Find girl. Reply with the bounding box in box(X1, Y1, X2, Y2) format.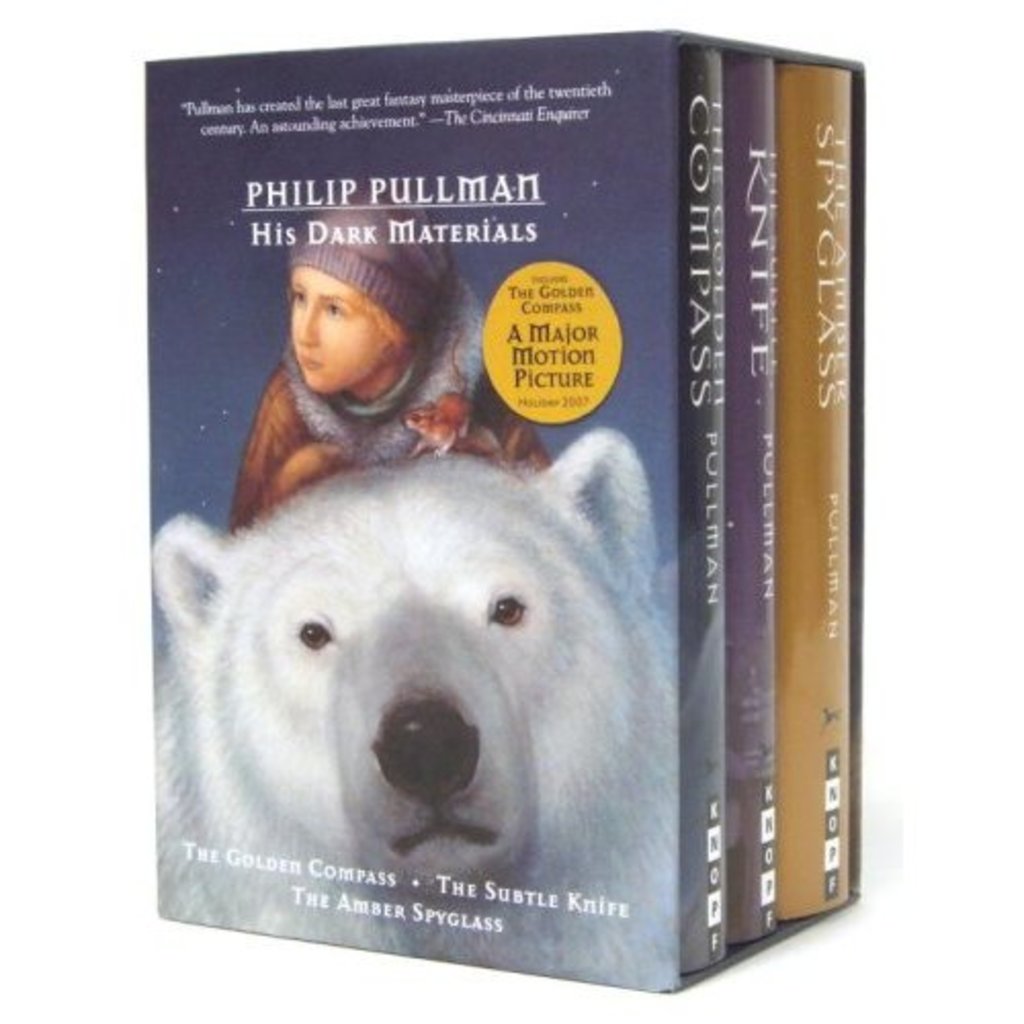
box(229, 180, 549, 532).
